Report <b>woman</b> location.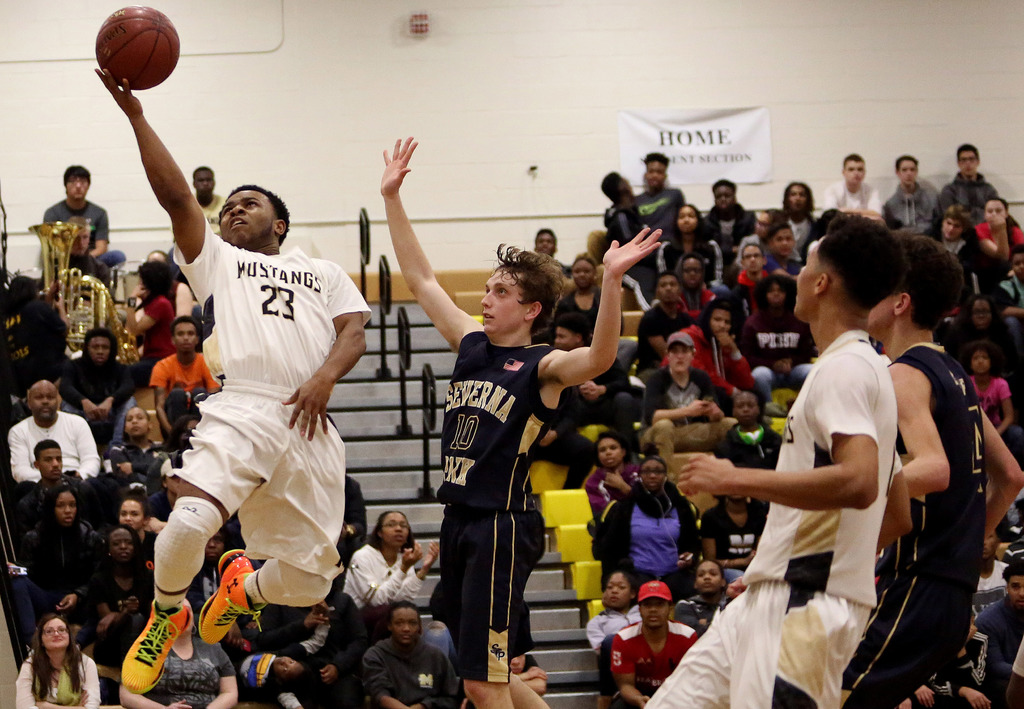
Report: l=590, t=440, r=708, b=594.
